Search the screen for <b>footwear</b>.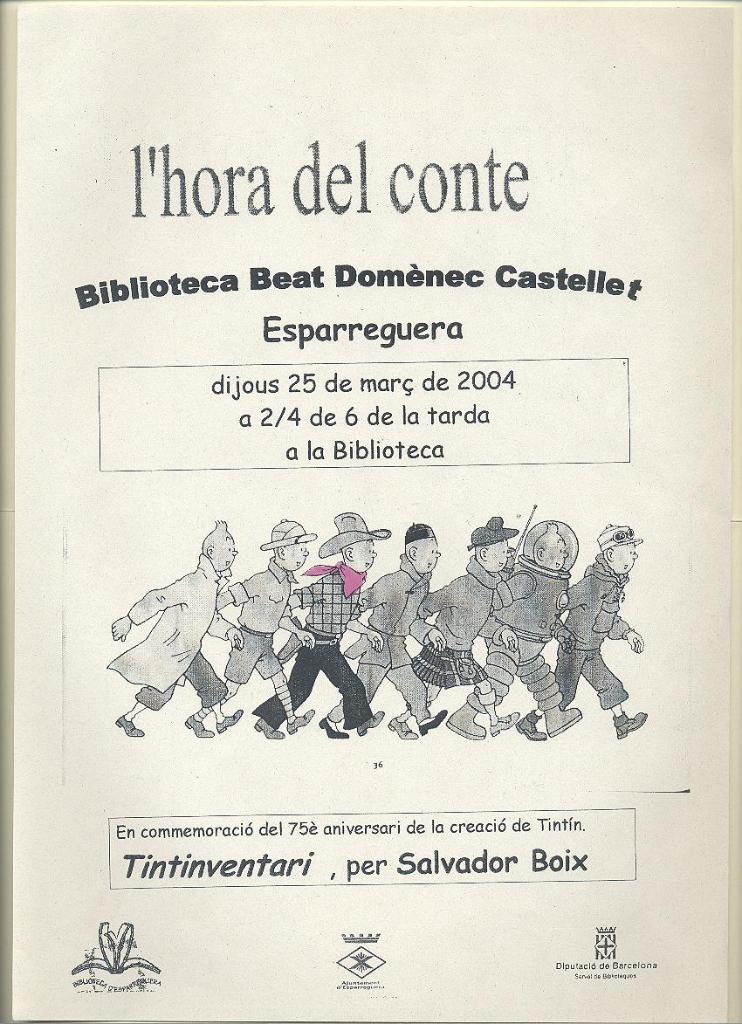
Found at 252, 718, 284, 740.
